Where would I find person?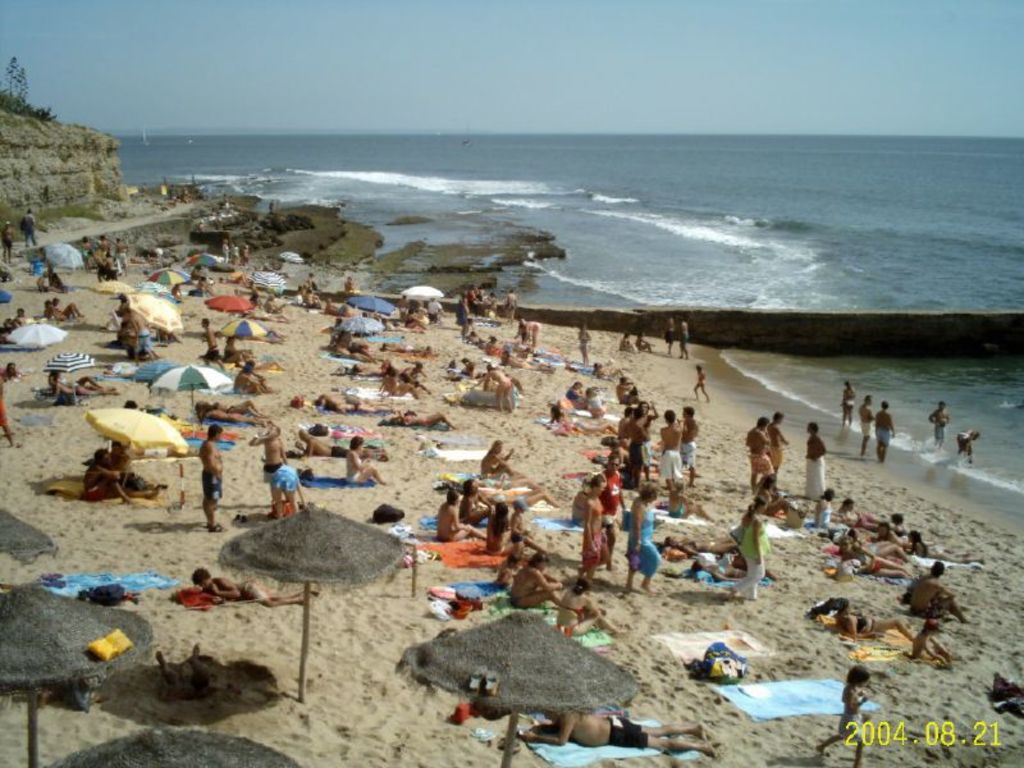
At [x1=82, y1=448, x2=137, y2=500].
